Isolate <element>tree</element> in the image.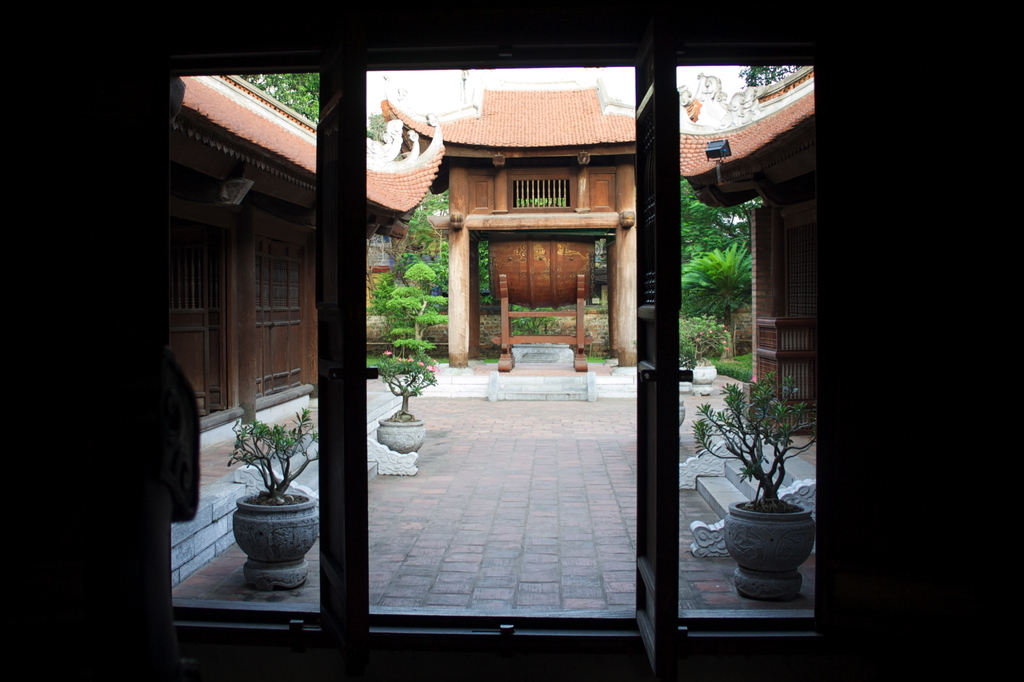
Isolated region: region(374, 259, 451, 403).
